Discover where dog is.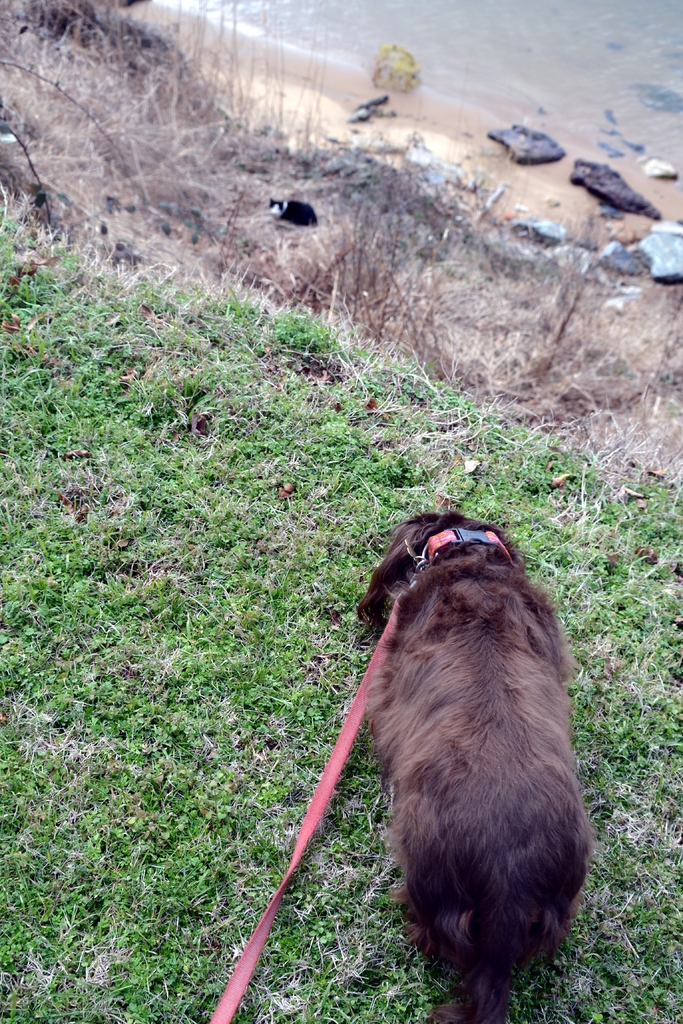
Discovered at (355,515,593,1023).
